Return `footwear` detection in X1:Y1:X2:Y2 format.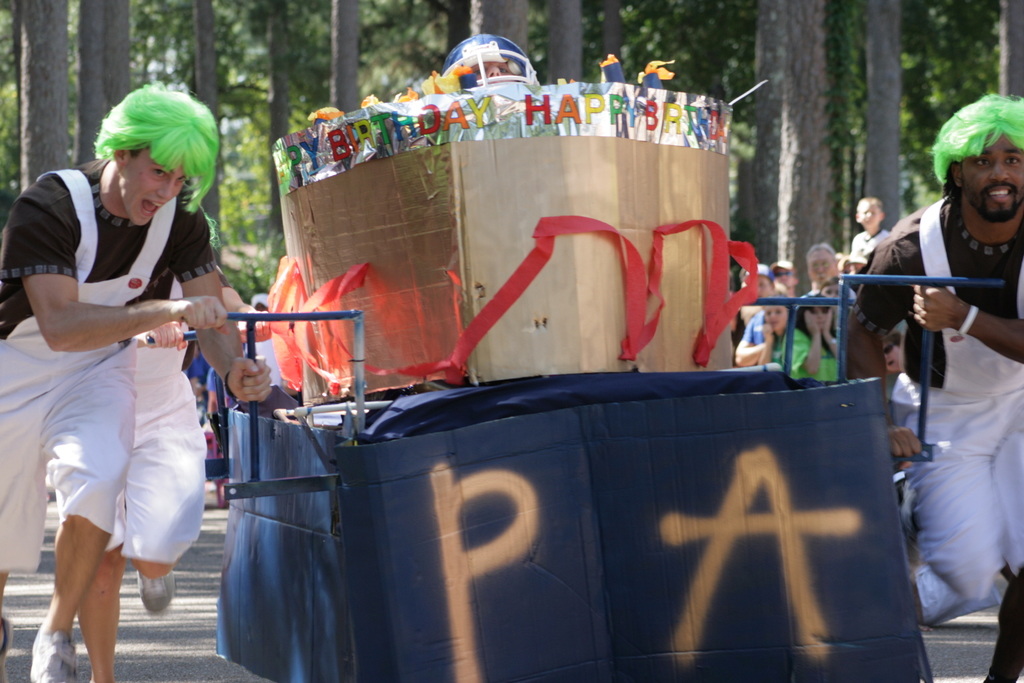
30:629:79:682.
